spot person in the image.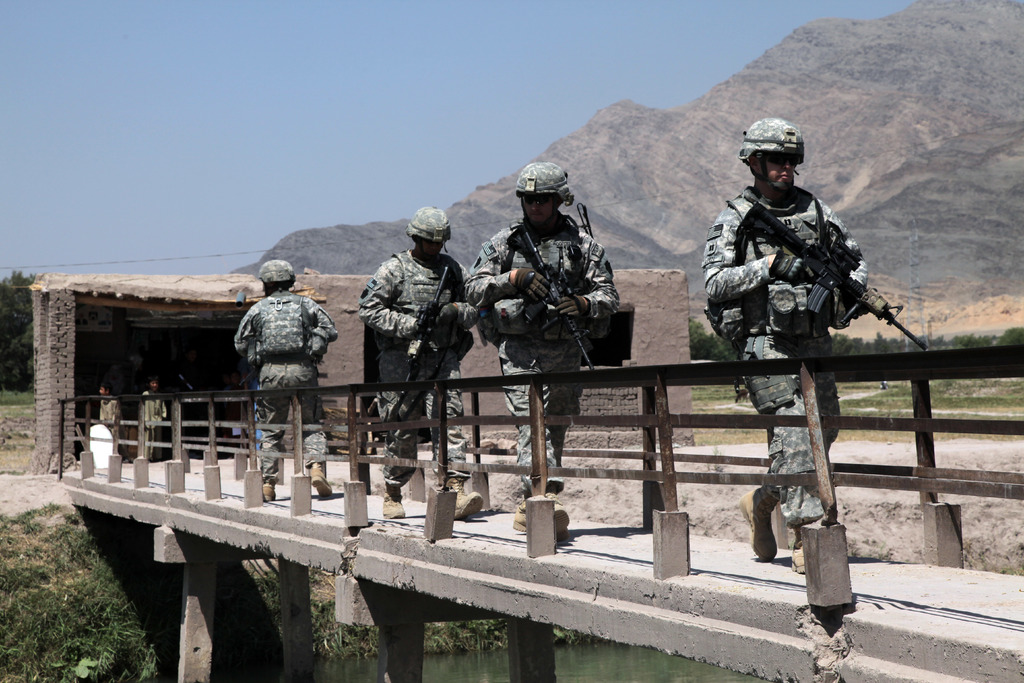
person found at {"left": 463, "top": 163, "right": 614, "bottom": 545}.
